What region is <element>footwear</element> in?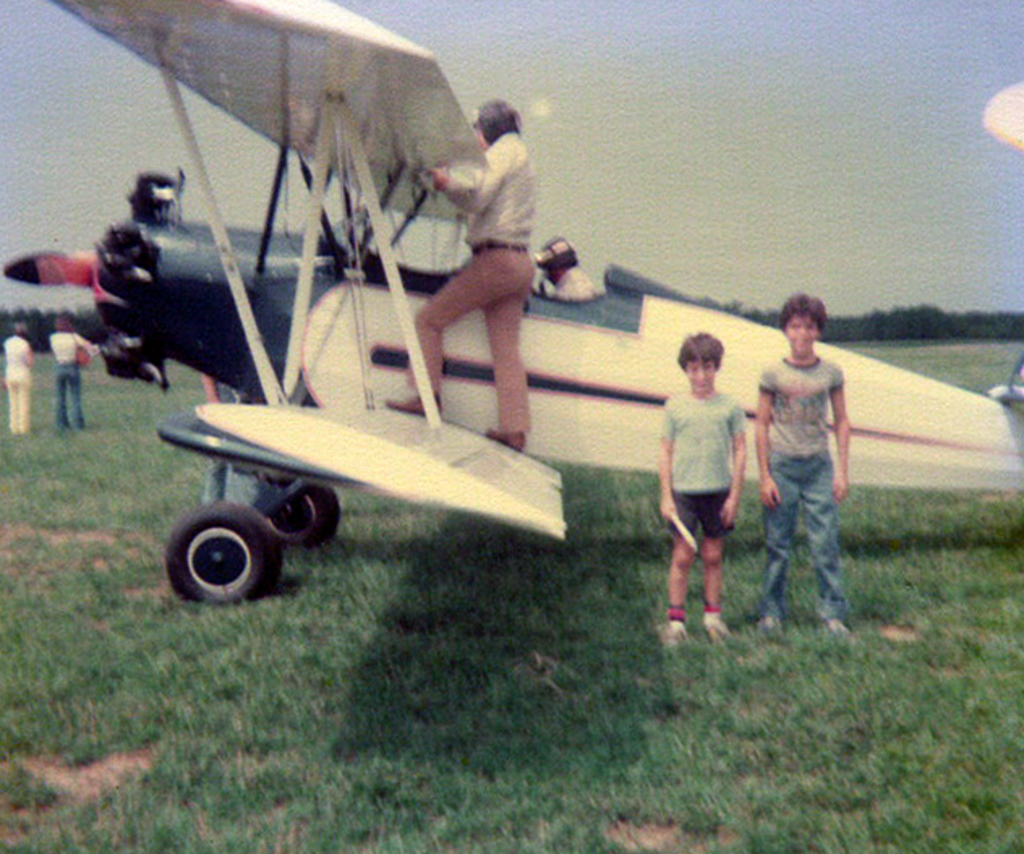
locate(812, 609, 857, 640).
